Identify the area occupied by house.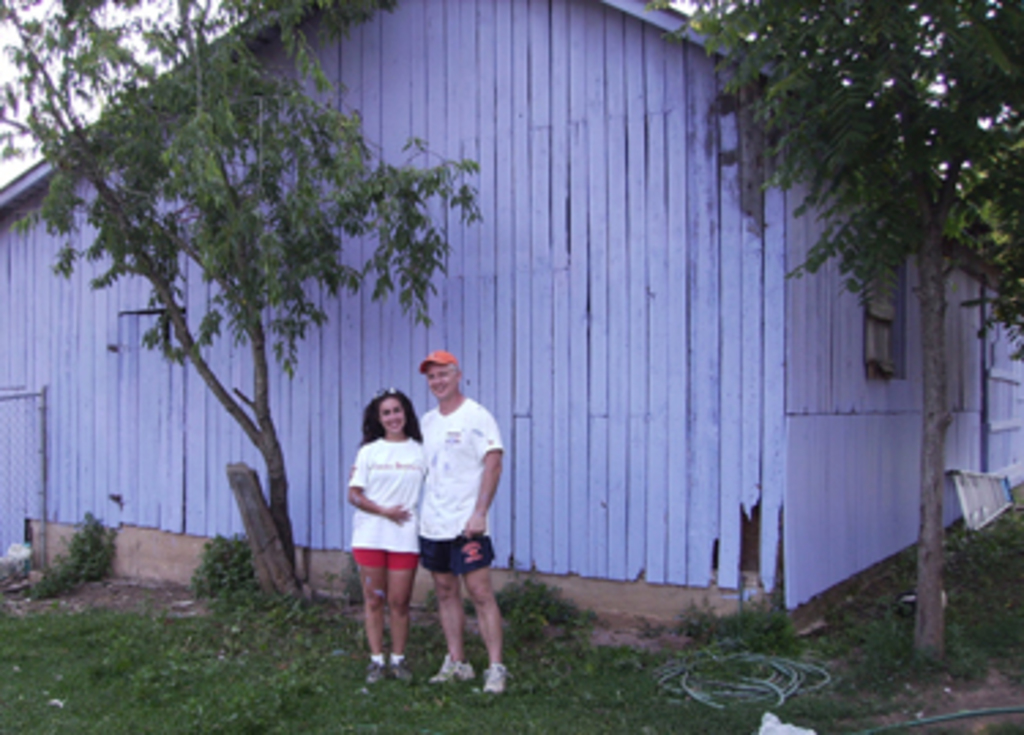
Area: (left=0, top=0, right=1021, bottom=628).
